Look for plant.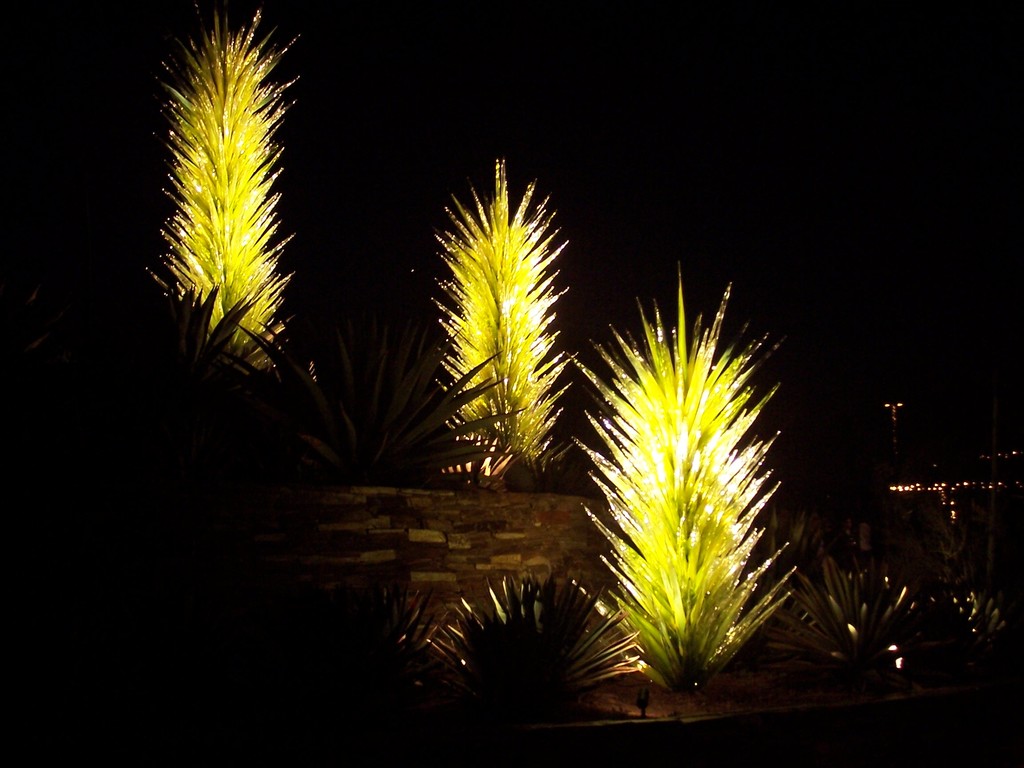
Found: [938,584,1011,643].
